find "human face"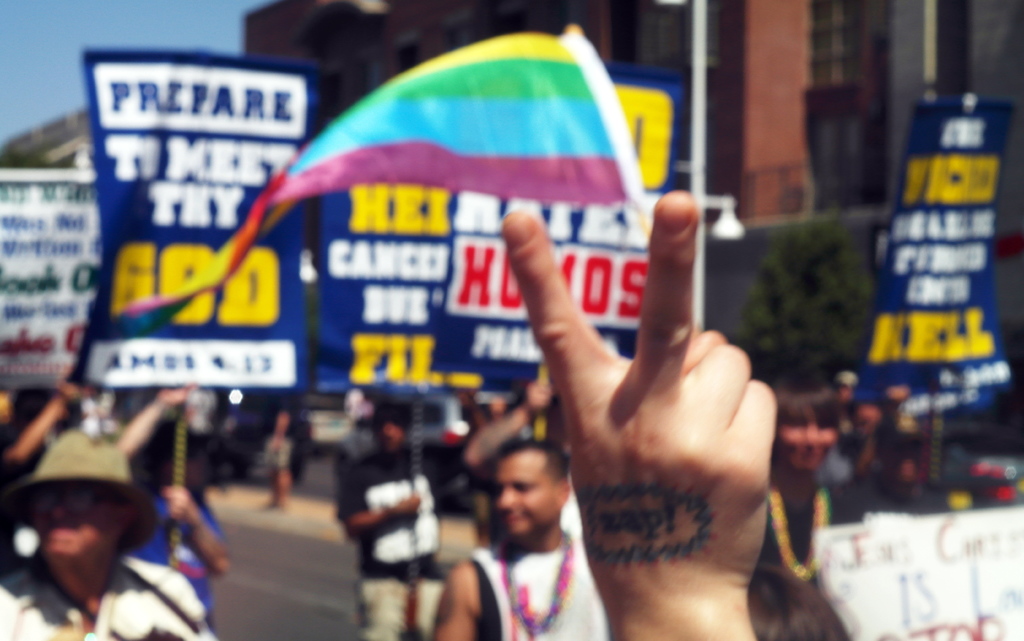
x1=495, y1=450, x2=558, y2=540
